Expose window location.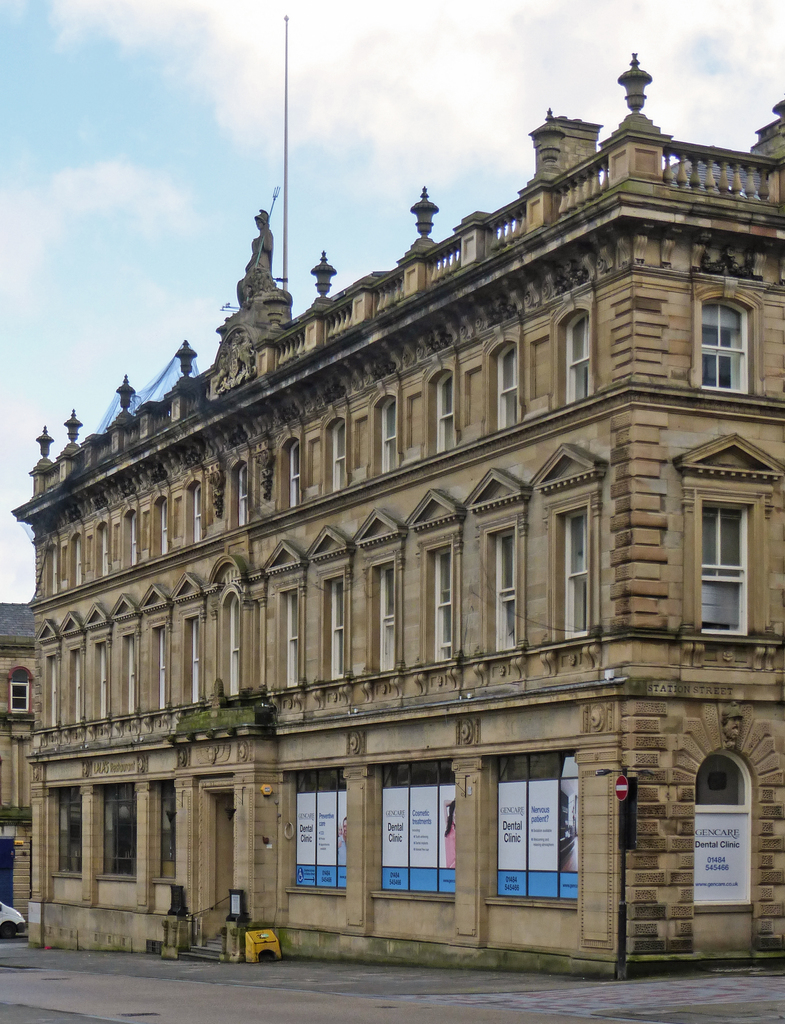
Exposed at 700 502 748 636.
